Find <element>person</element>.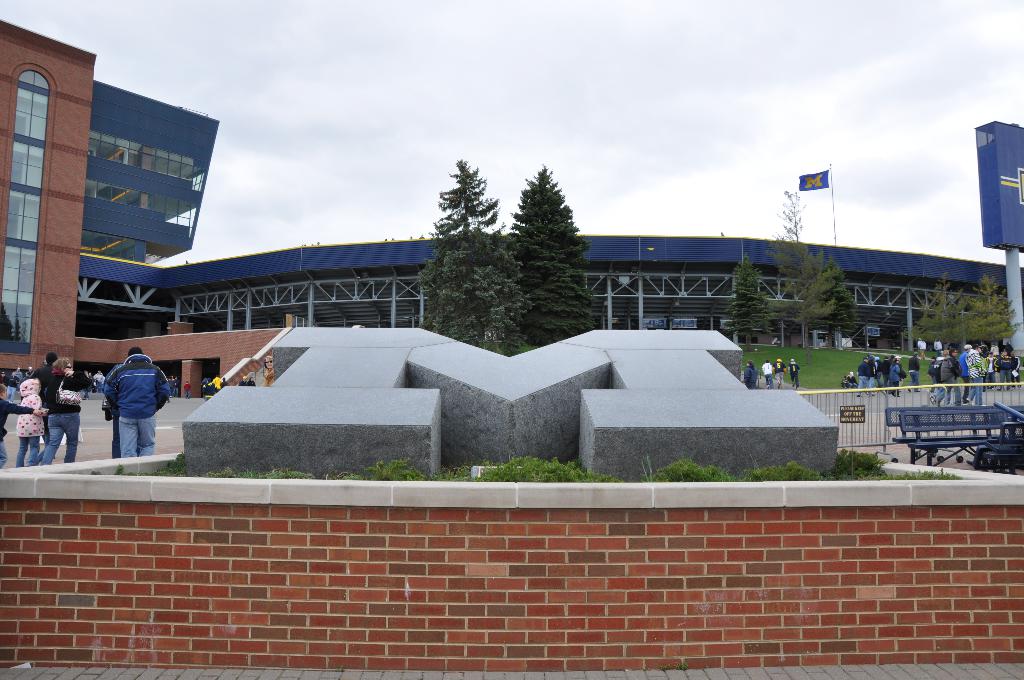
742,363,760,391.
